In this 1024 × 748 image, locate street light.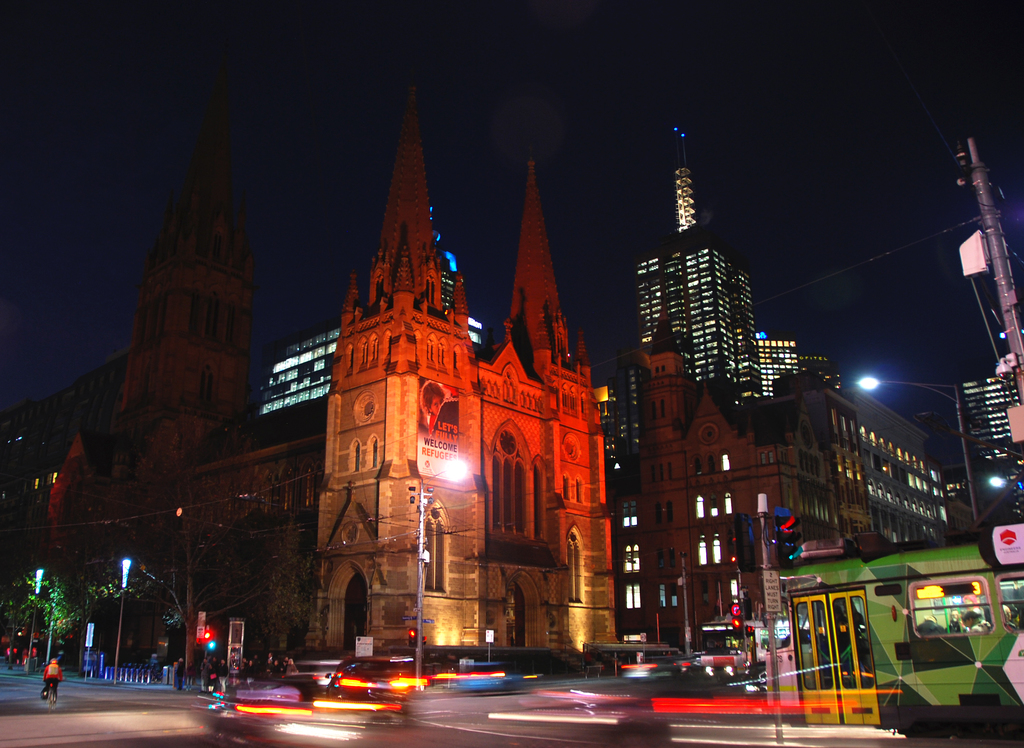
Bounding box: 414 455 472 688.
